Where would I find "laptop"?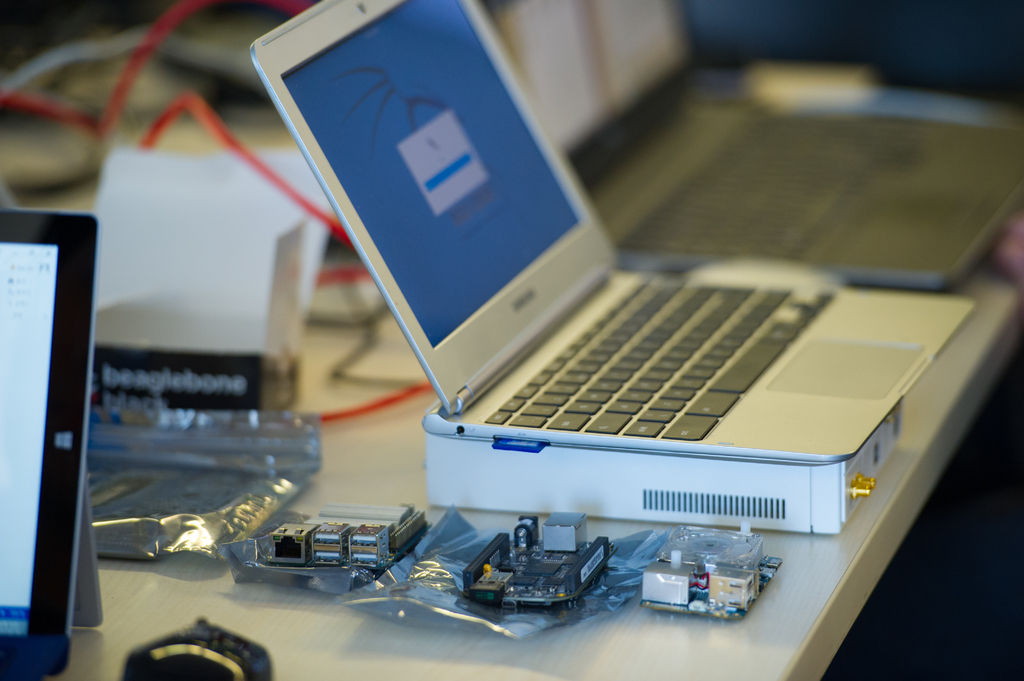
At (left=476, top=0, right=1023, bottom=292).
